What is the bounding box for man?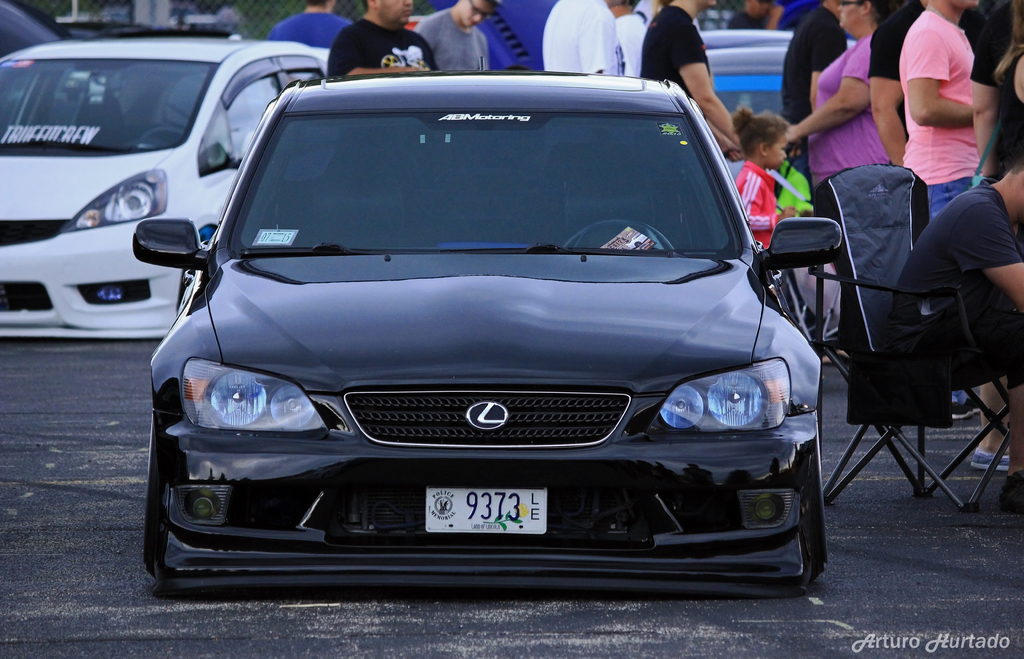
pyautogui.locateOnScreen(640, 0, 749, 165).
